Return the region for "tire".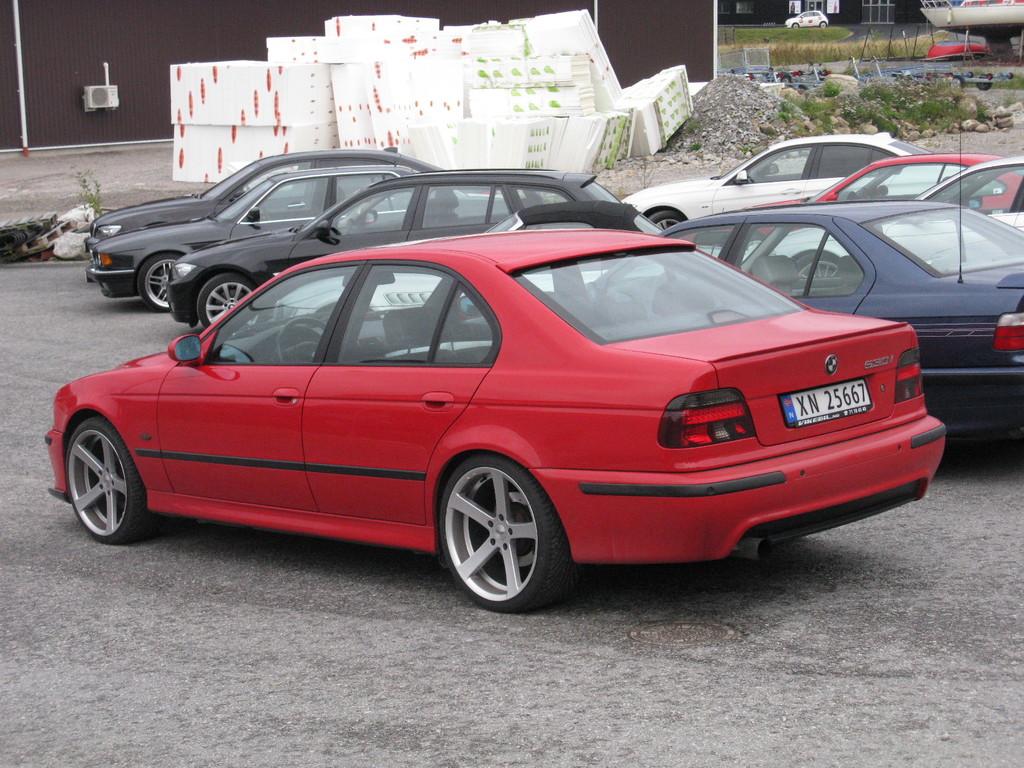
652:209:687:227.
